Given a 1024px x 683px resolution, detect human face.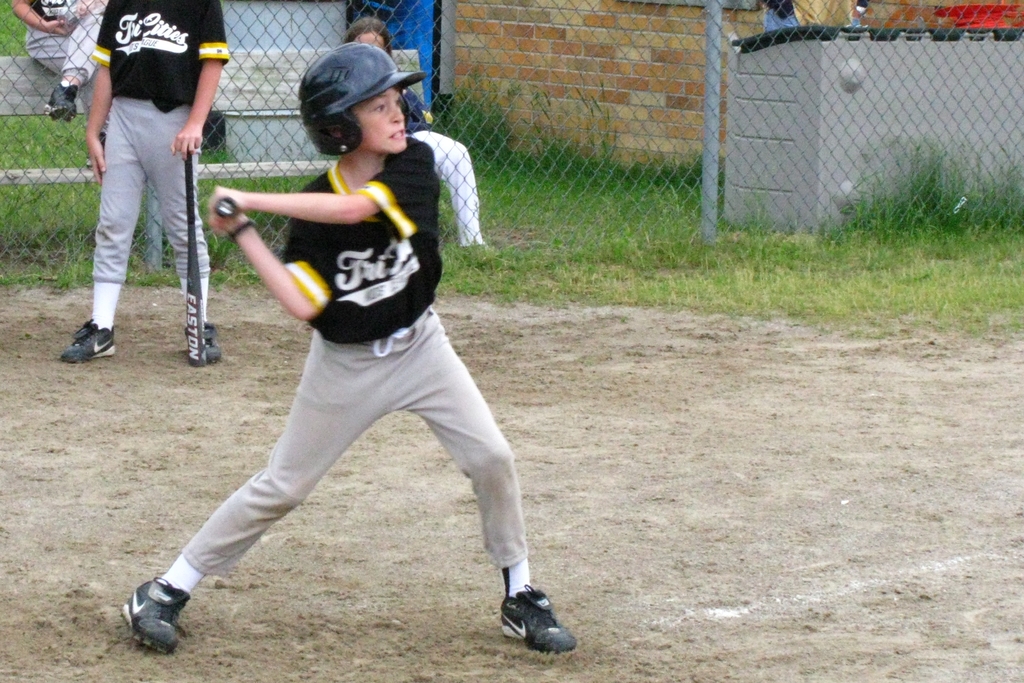
<box>354,29,384,49</box>.
